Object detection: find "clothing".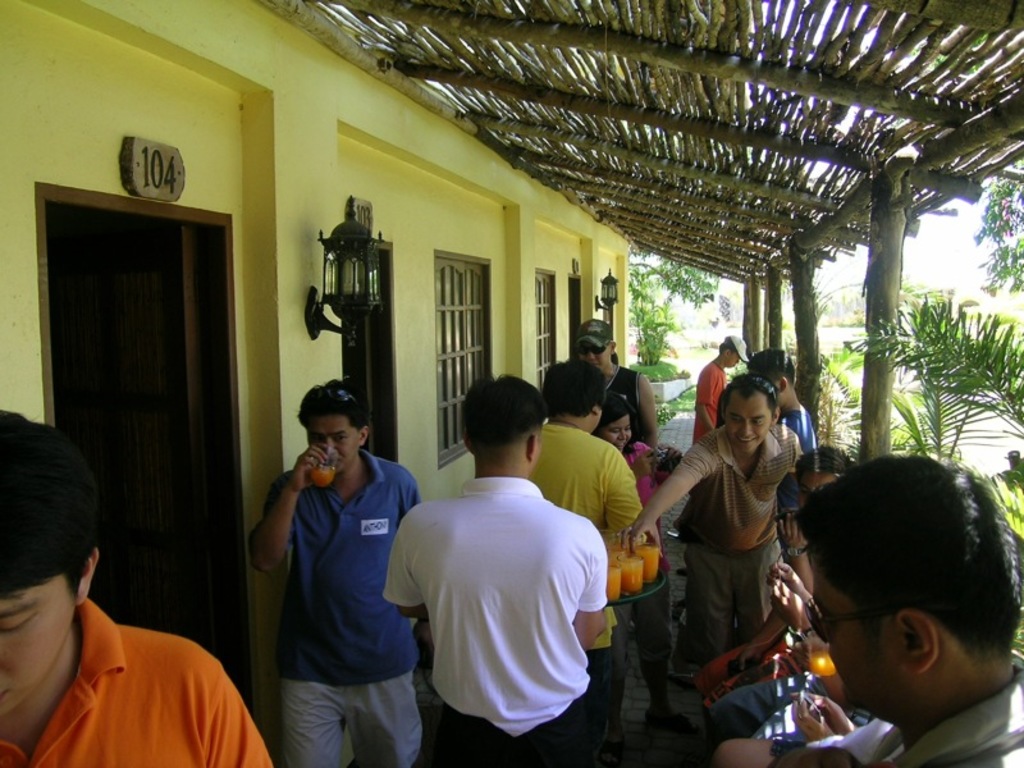
bbox=[280, 676, 425, 767].
